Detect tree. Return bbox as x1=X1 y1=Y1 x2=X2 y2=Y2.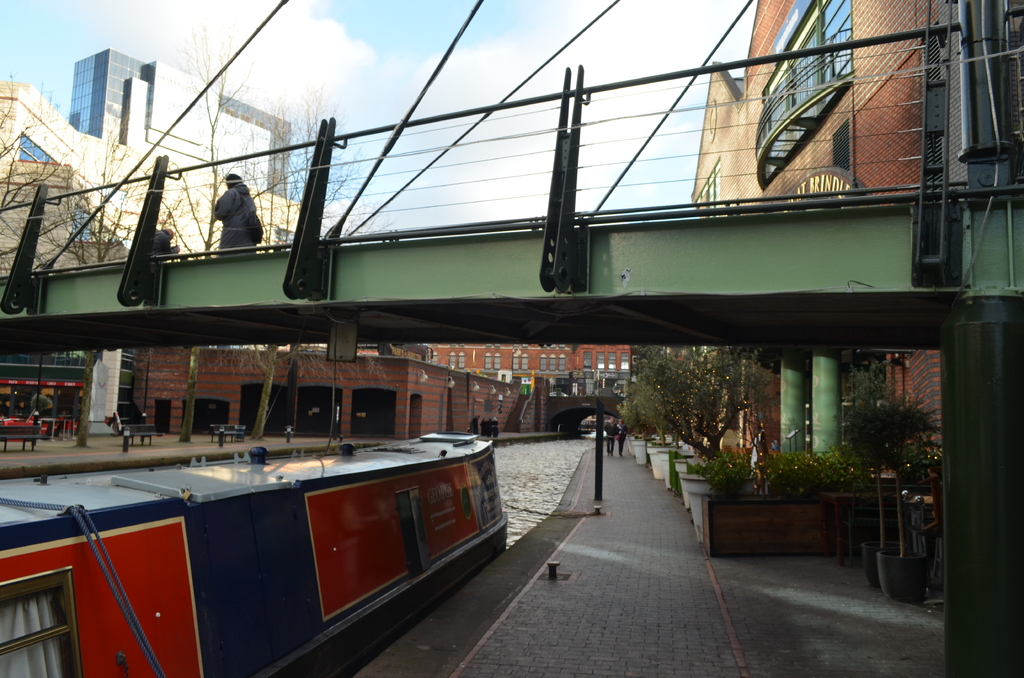
x1=612 y1=351 x2=792 y2=472.
